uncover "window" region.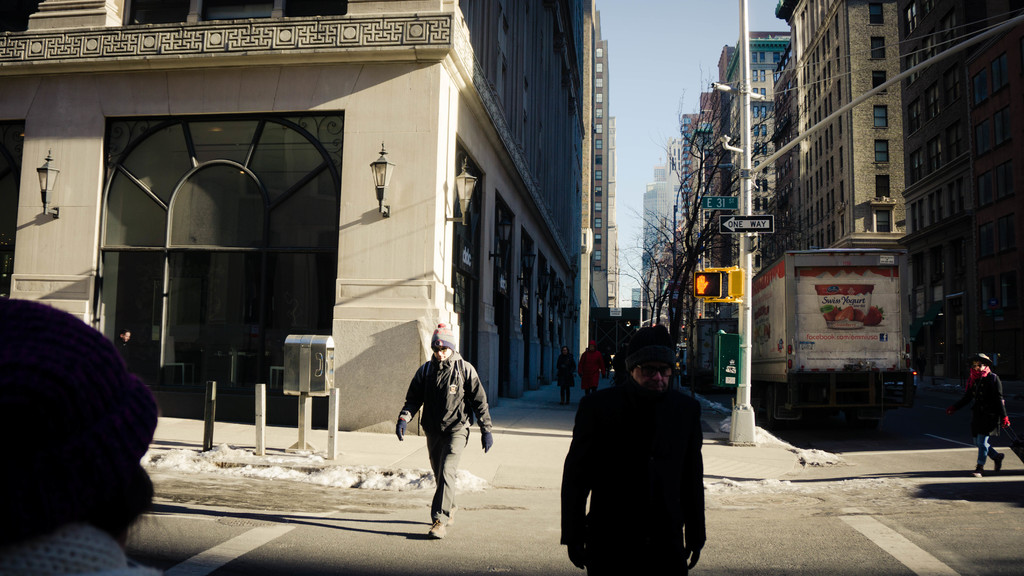
Uncovered: Rect(874, 136, 892, 167).
